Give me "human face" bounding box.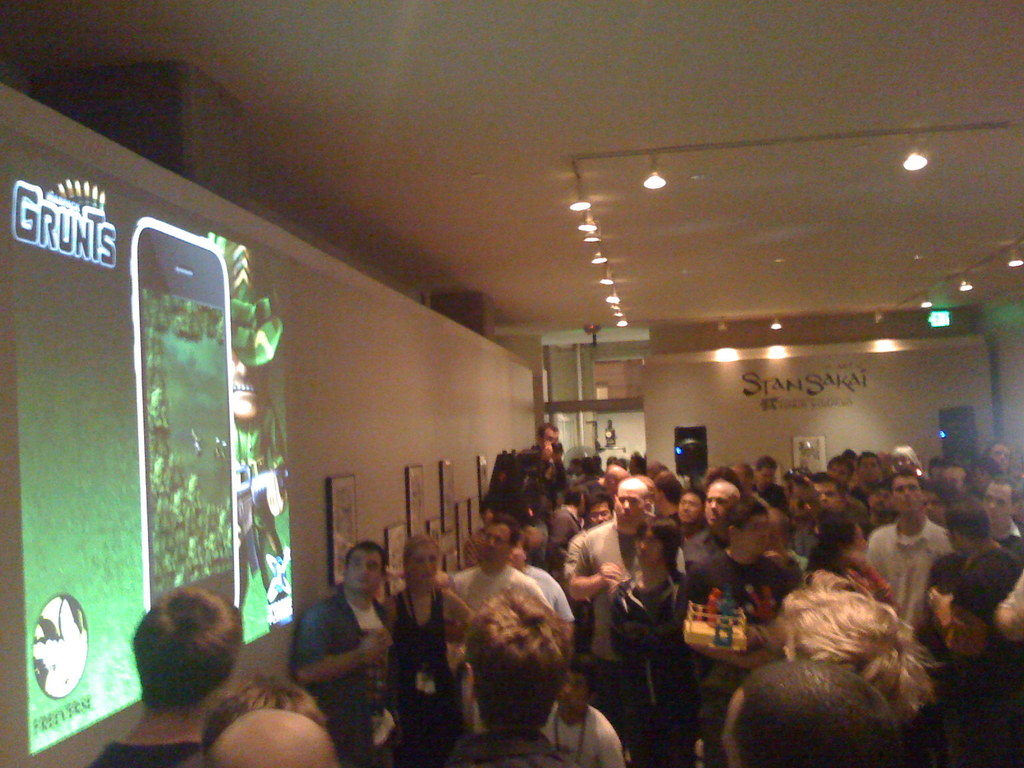
(x1=412, y1=544, x2=440, y2=581).
